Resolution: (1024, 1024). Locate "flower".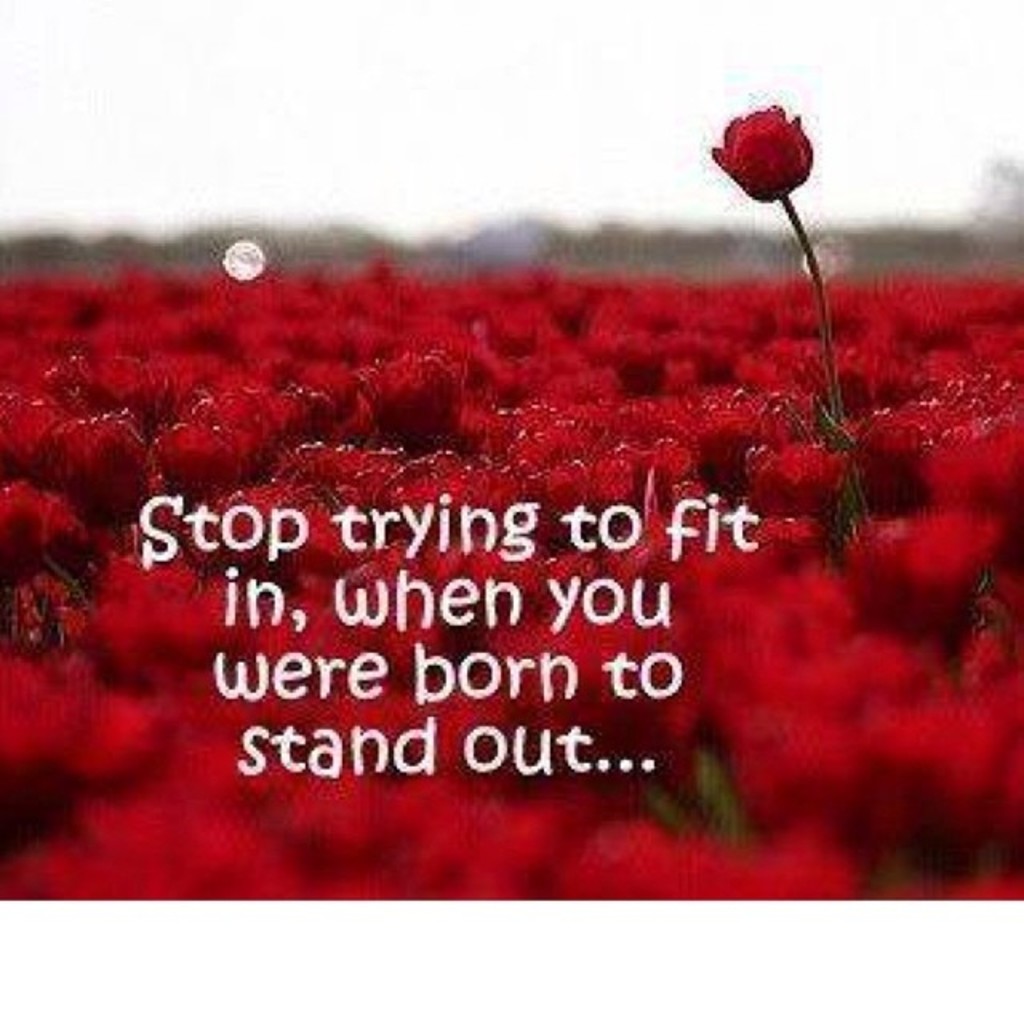
[x1=706, y1=101, x2=805, y2=206].
